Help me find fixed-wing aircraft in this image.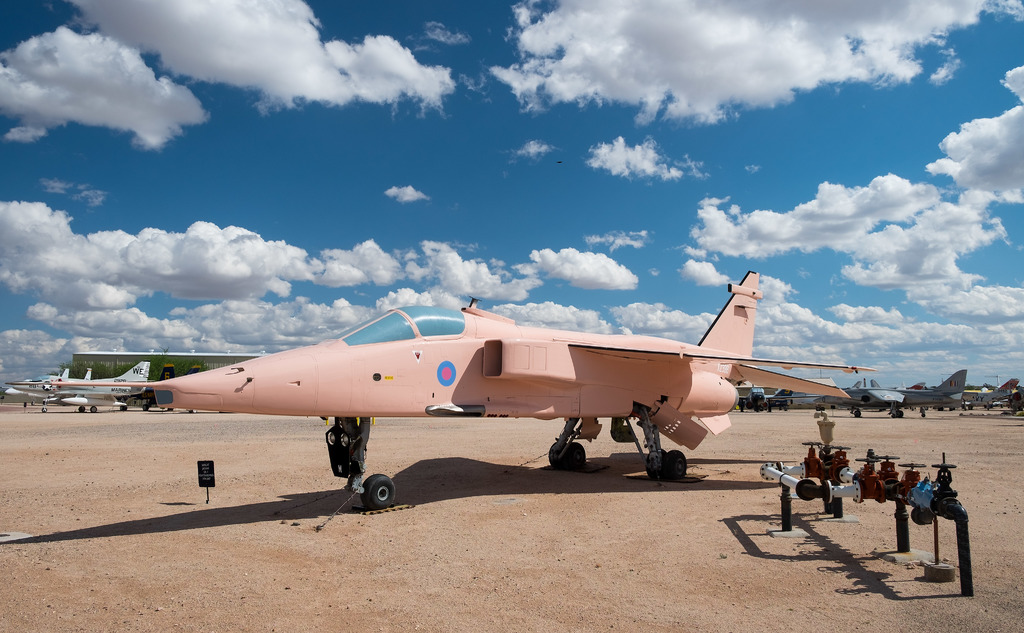
Found it: bbox=[819, 367, 970, 420].
